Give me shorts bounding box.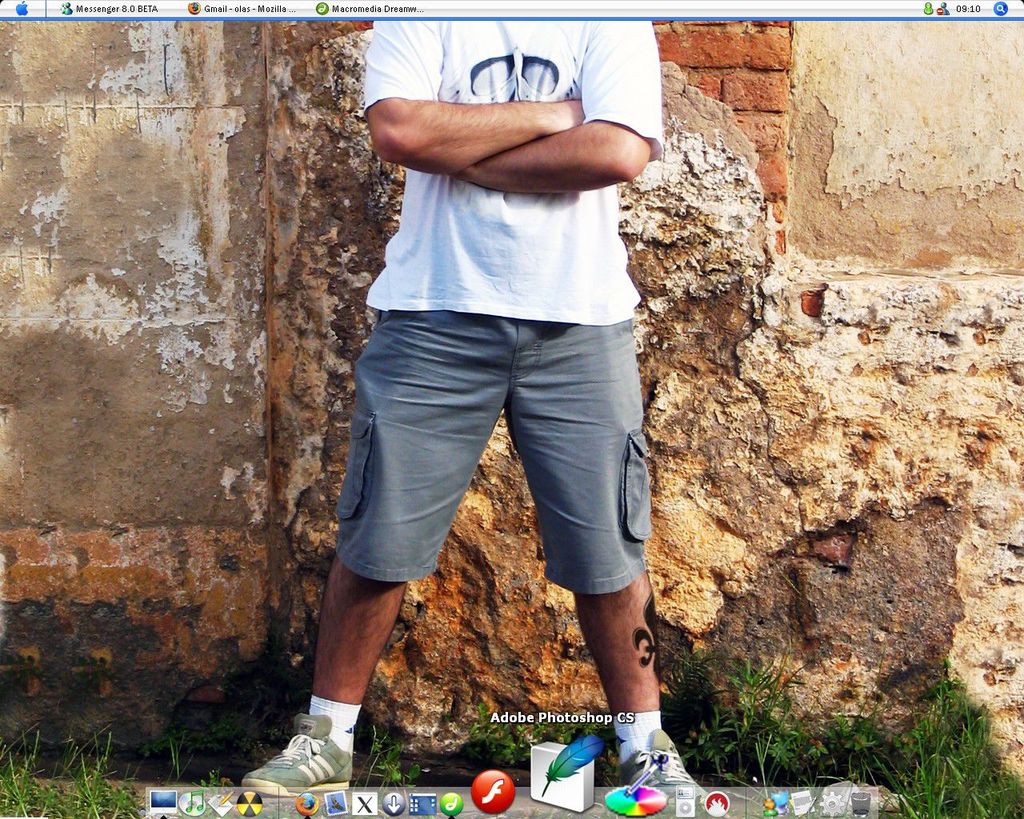
box=[313, 287, 665, 615].
